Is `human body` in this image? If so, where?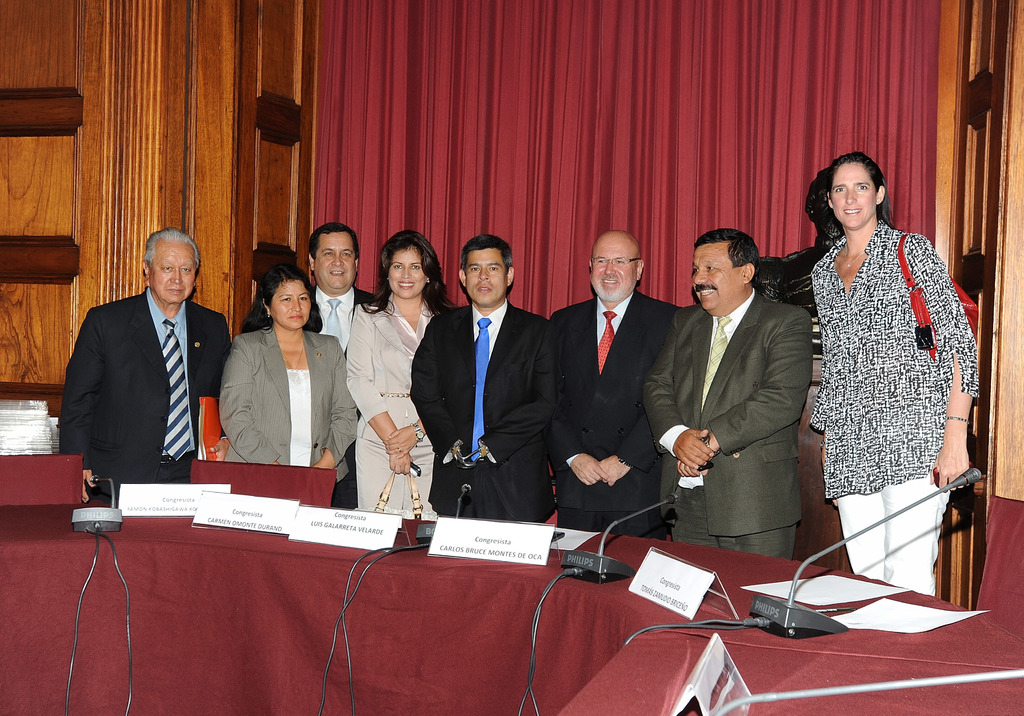
Yes, at box=[644, 227, 824, 556].
